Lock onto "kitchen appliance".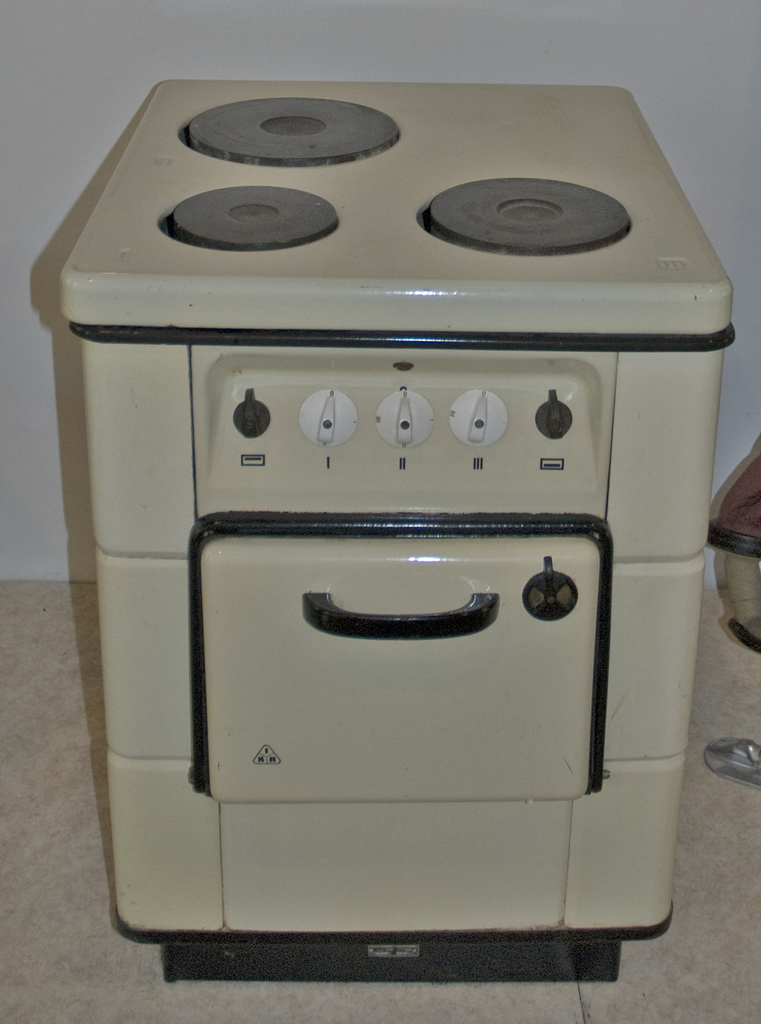
Locked: pyautogui.locateOnScreen(60, 79, 733, 979).
